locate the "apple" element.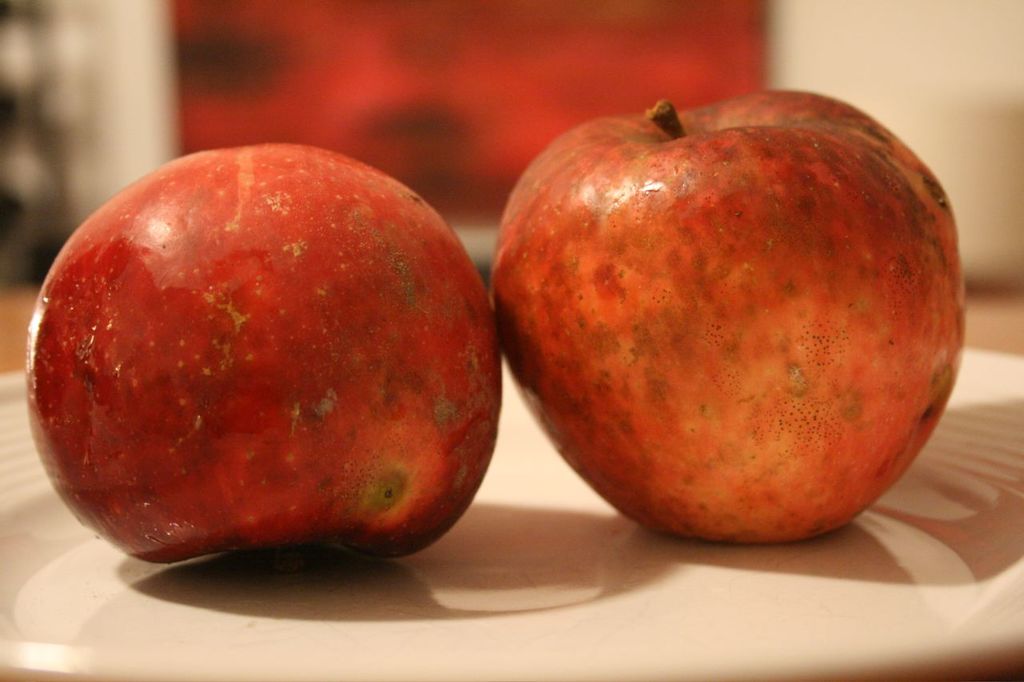
Element bbox: [x1=23, y1=146, x2=500, y2=569].
